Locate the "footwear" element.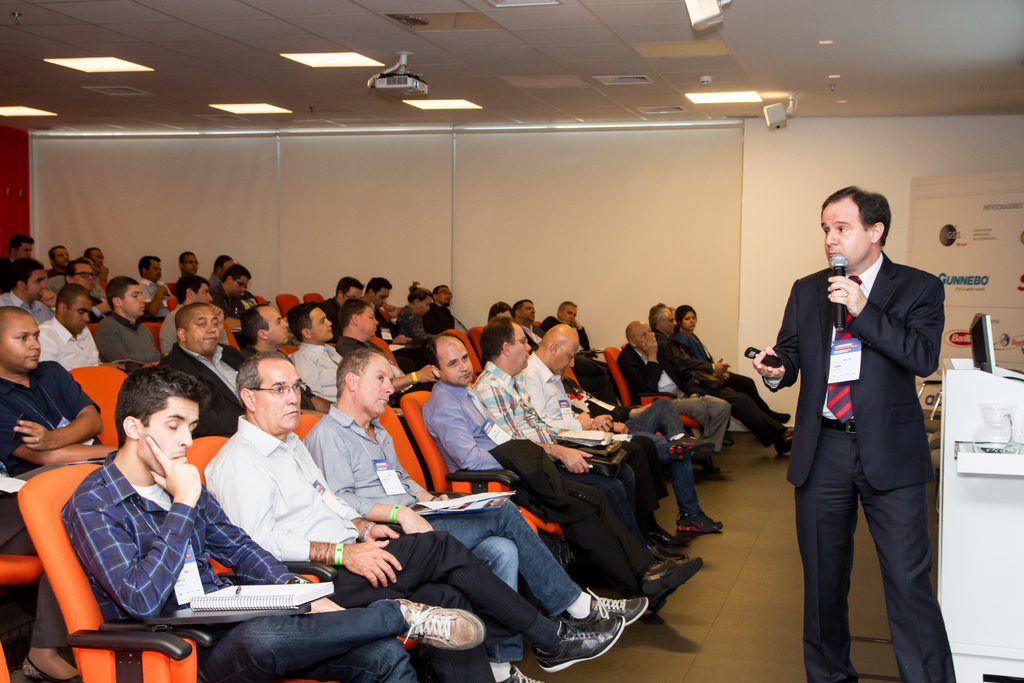
Element bbox: 638 555 710 600.
